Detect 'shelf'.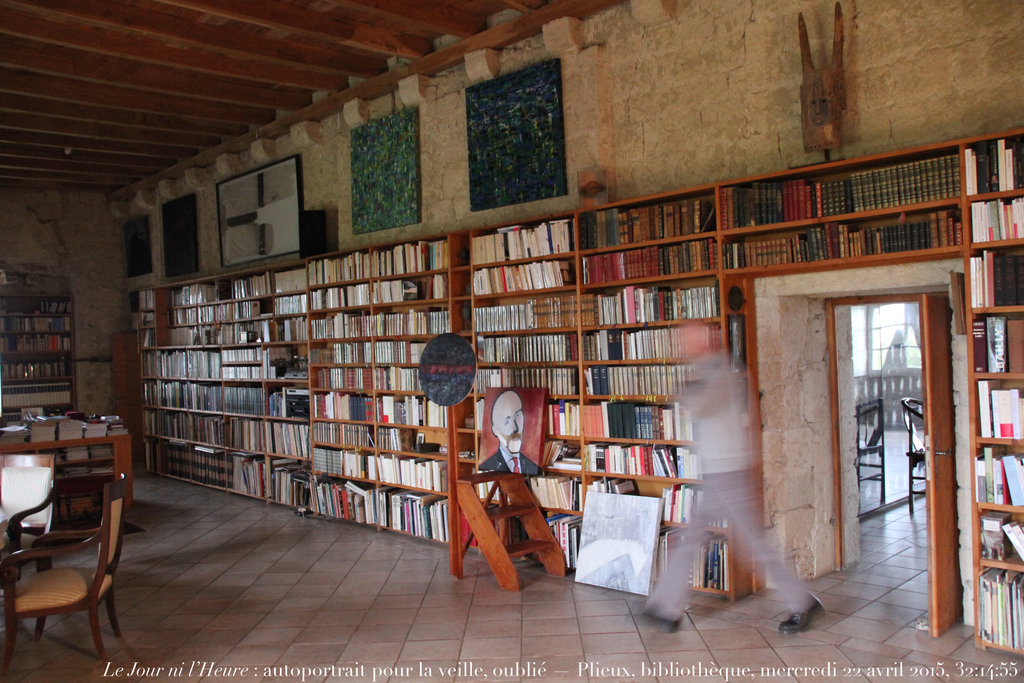
Detected at crop(591, 322, 721, 371).
